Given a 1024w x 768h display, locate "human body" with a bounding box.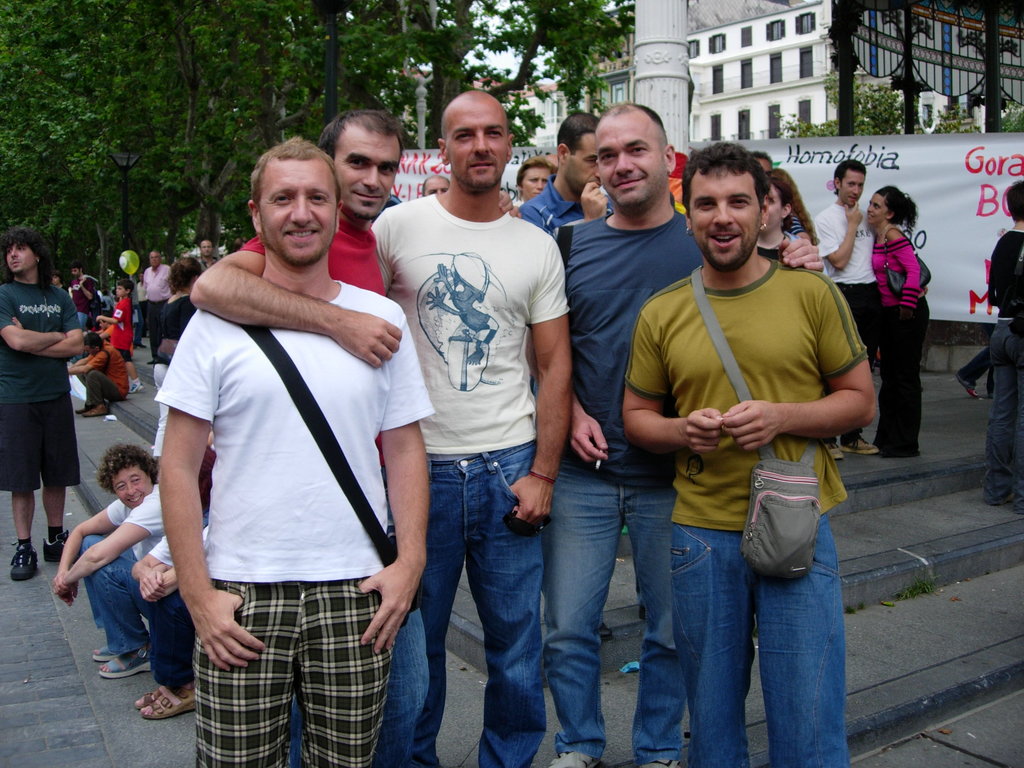
Located: detection(0, 226, 88, 579).
